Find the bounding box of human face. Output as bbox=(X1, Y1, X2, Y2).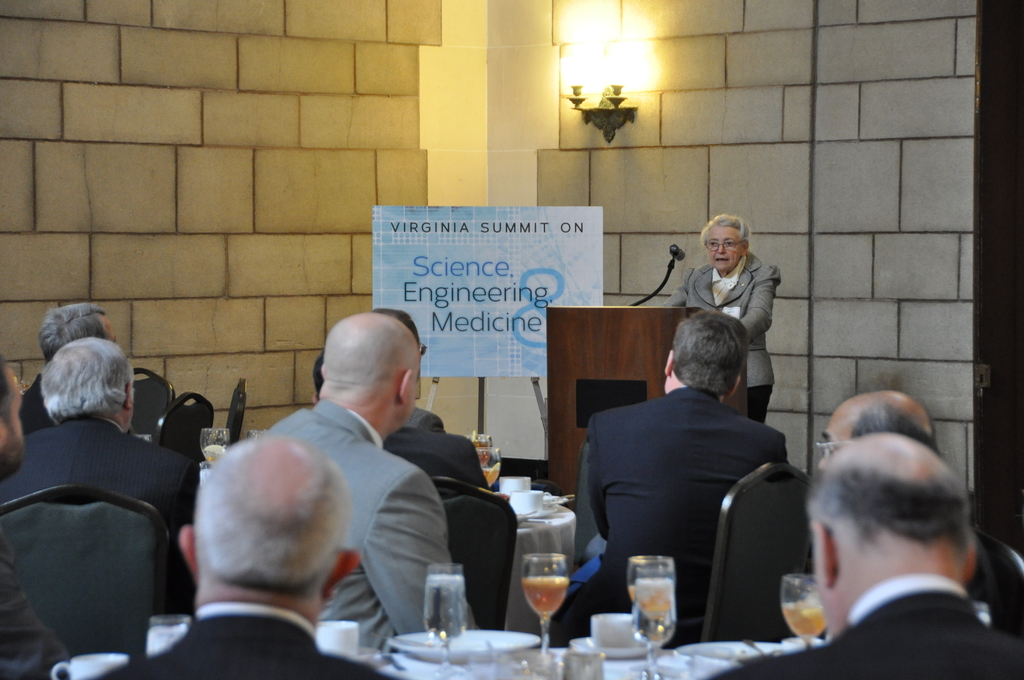
bbox=(819, 413, 855, 471).
